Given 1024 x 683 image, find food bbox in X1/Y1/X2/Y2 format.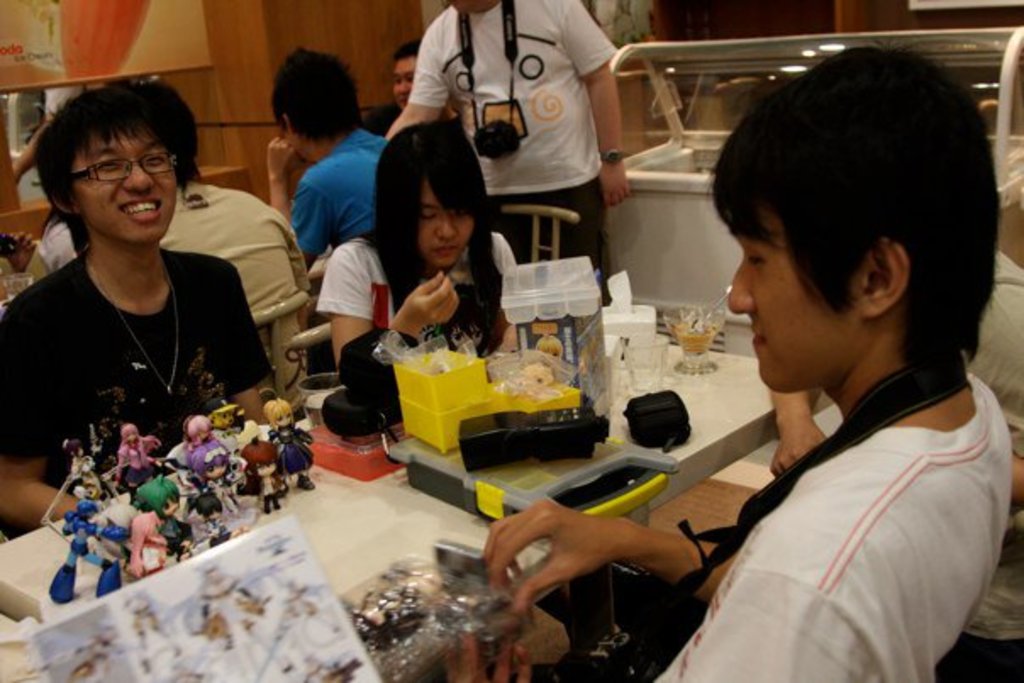
520/359/556/386.
